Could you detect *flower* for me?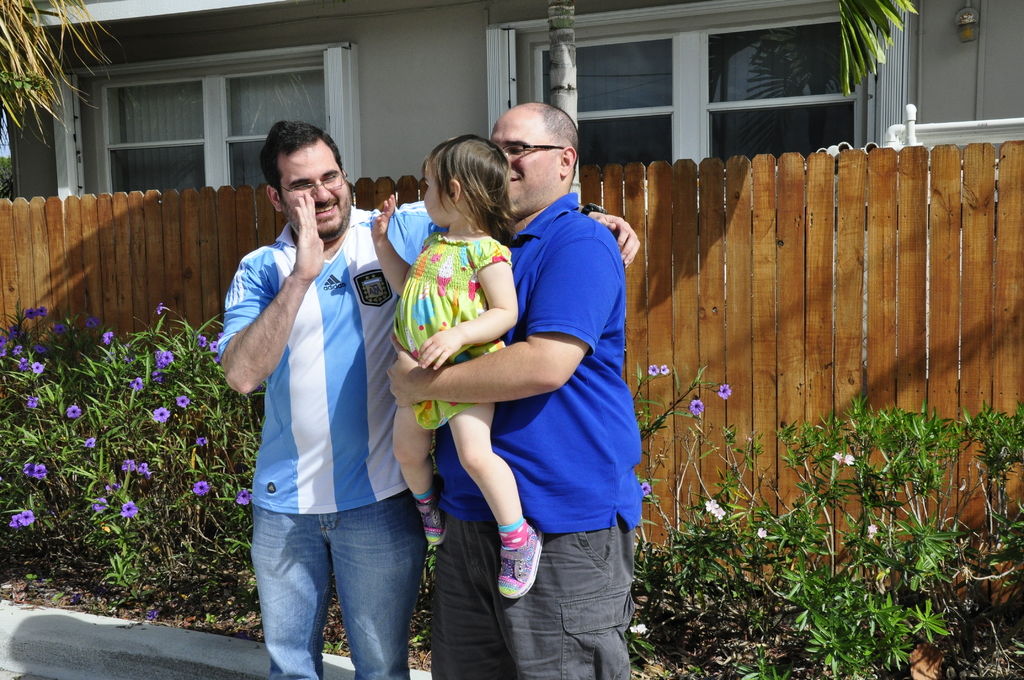
Detection result: x1=121, y1=500, x2=140, y2=516.
